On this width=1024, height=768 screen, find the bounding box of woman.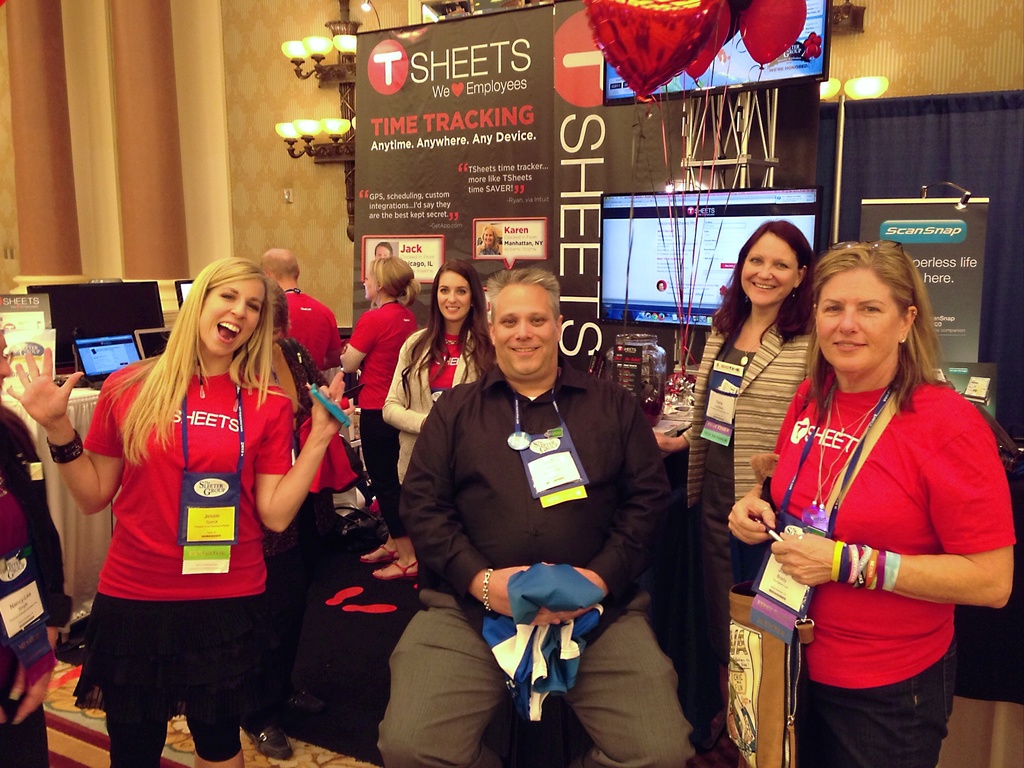
Bounding box: x1=2 y1=250 x2=359 y2=767.
